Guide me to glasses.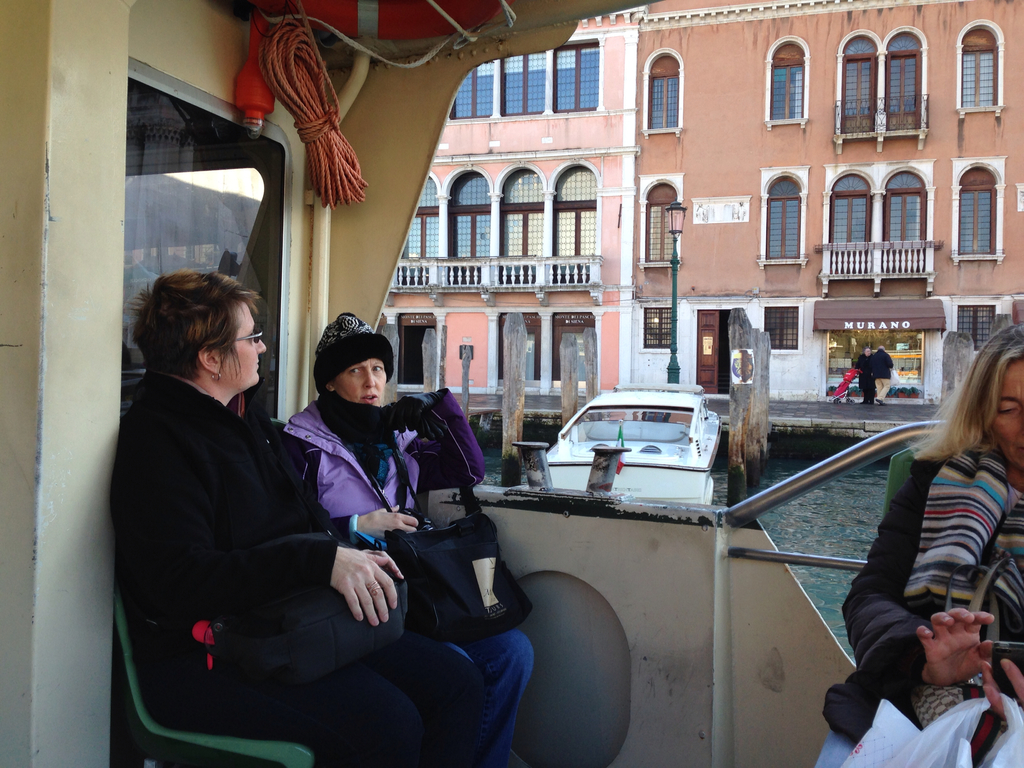
Guidance: (236, 322, 264, 342).
